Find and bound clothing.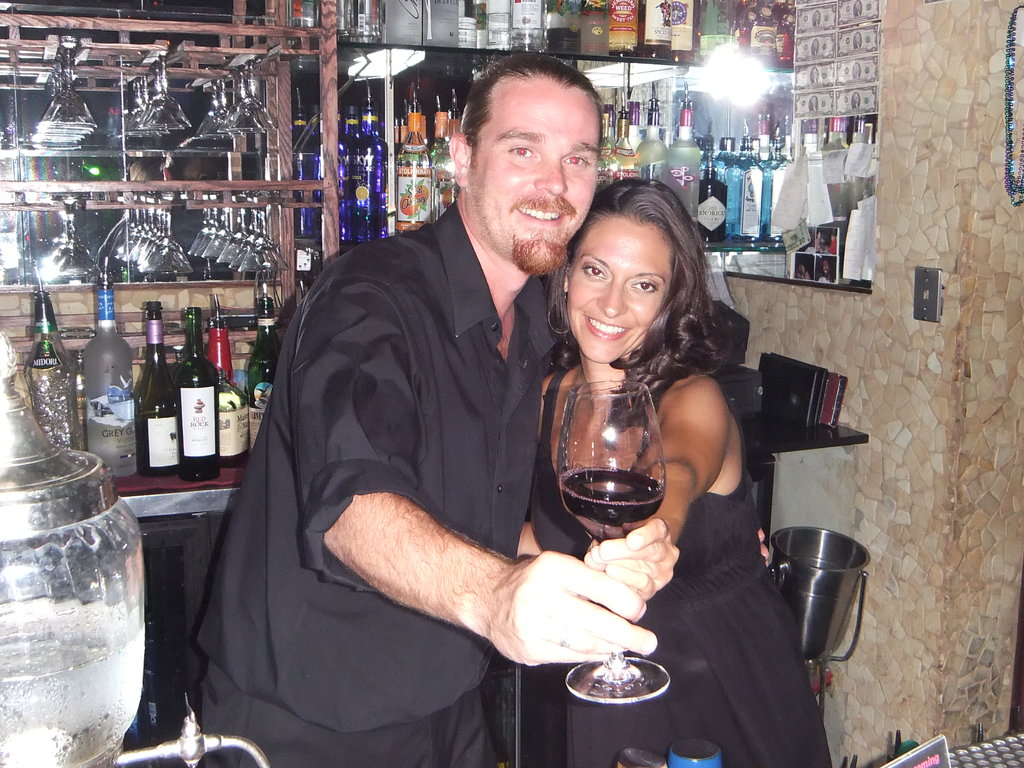
Bound: region(163, 191, 570, 767).
